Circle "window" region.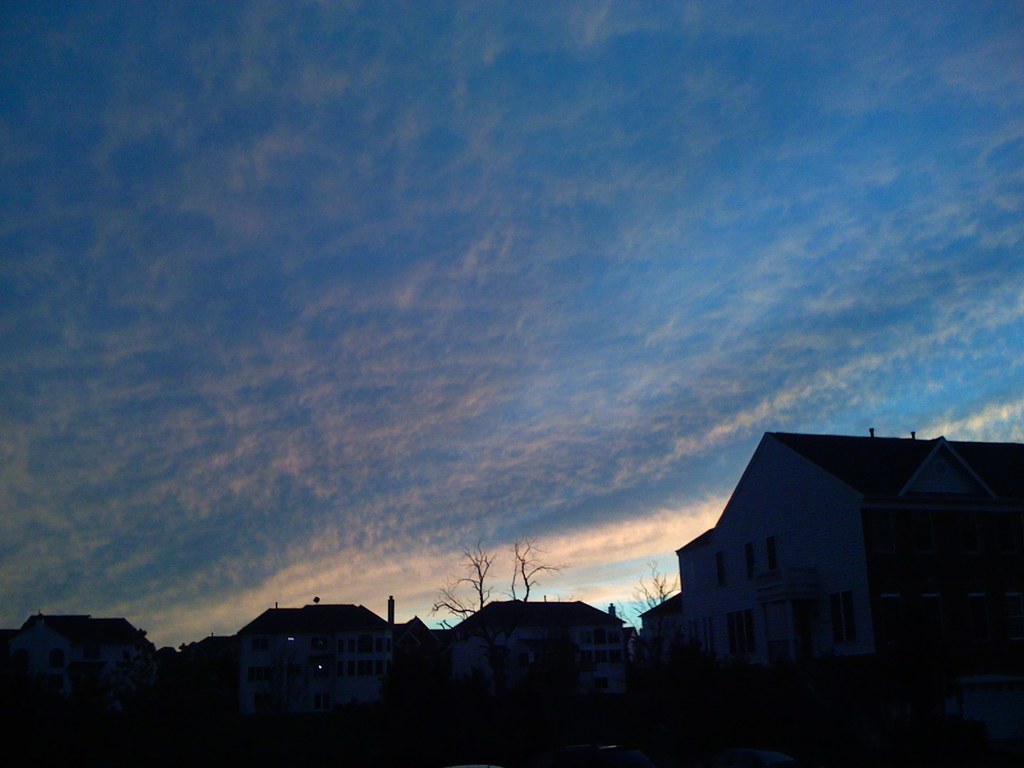
Region: {"left": 827, "top": 596, "right": 868, "bottom": 647}.
